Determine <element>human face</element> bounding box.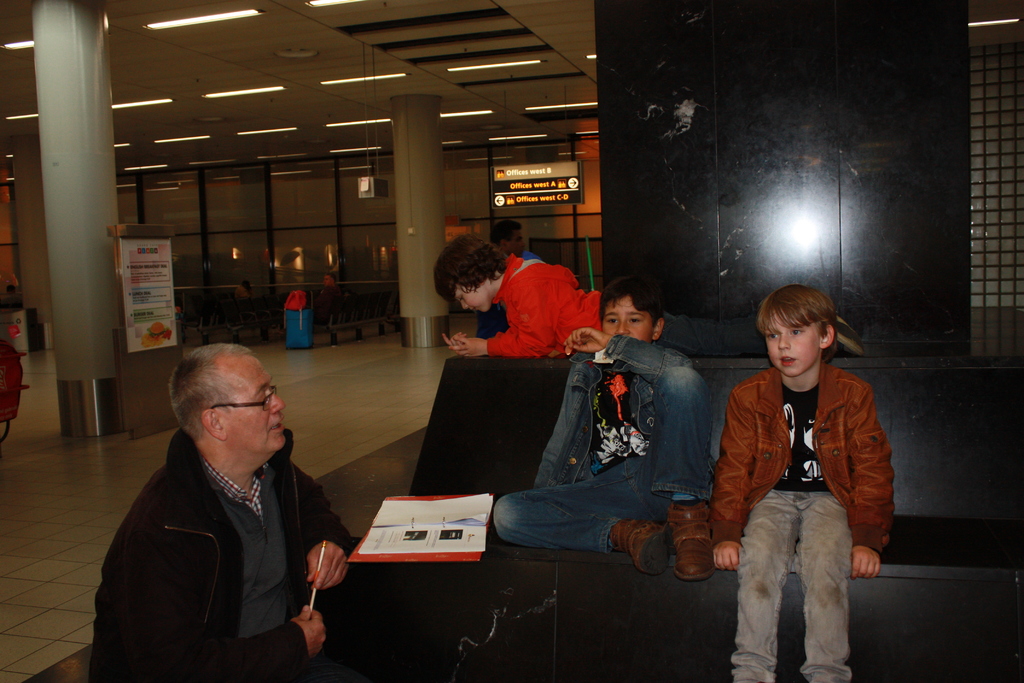
Determined: {"left": 456, "top": 282, "right": 487, "bottom": 315}.
